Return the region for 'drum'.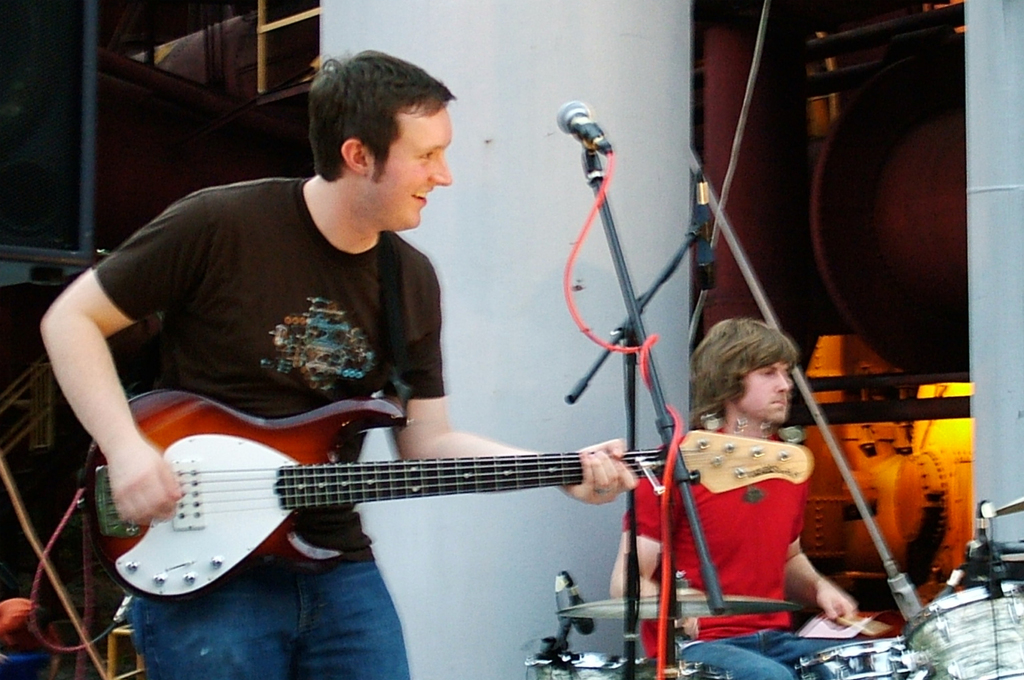
left=902, top=582, right=1023, bottom=679.
